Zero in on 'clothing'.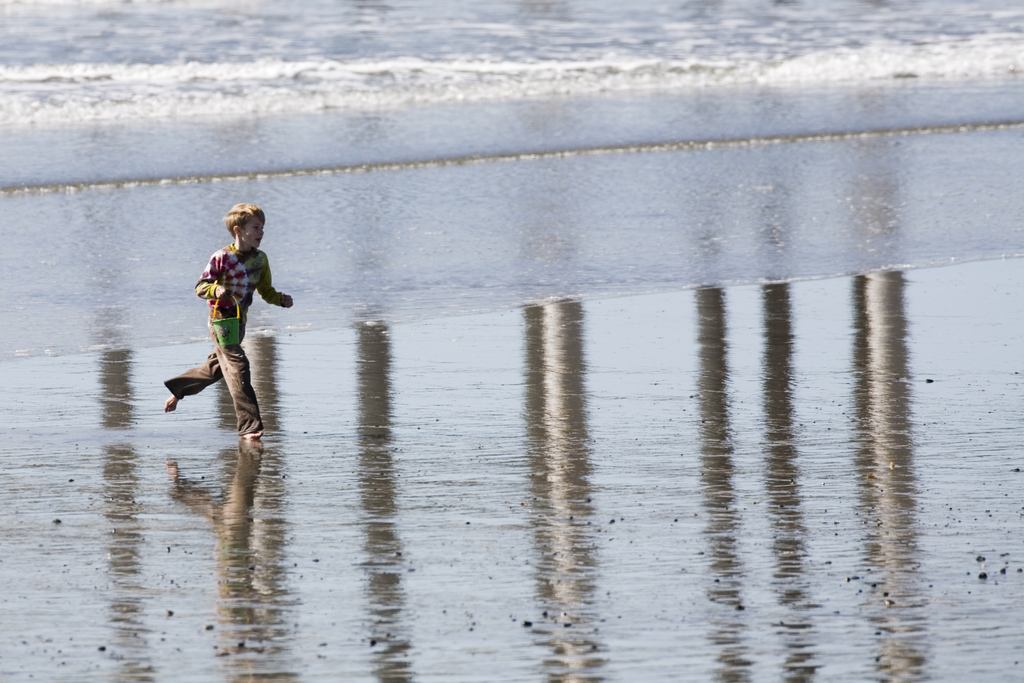
Zeroed in: {"left": 167, "top": 242, "right": 287, "bottom": 433}.
